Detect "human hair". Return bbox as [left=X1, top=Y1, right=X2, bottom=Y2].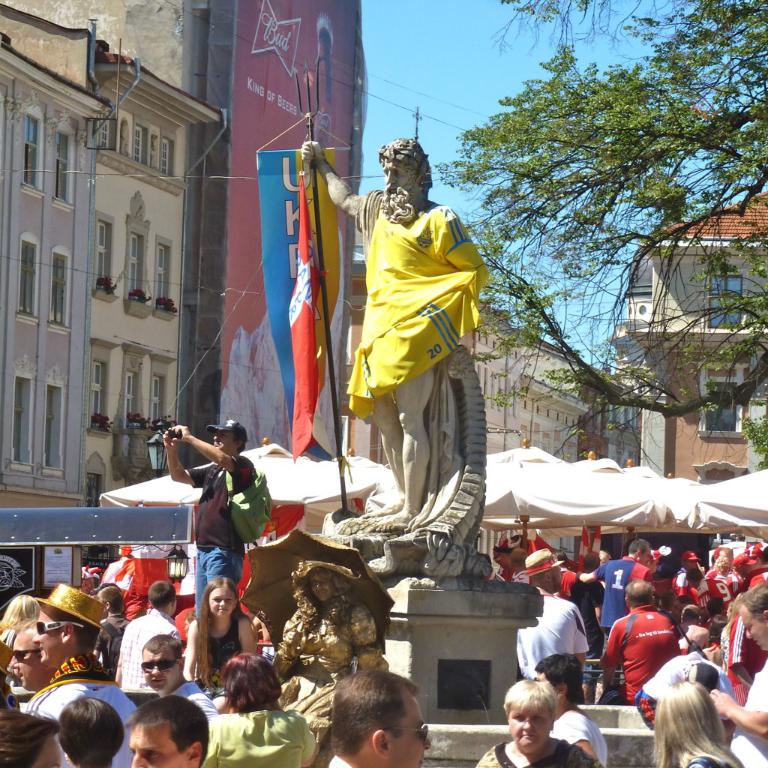
[left=504, top=674, right=558, bottom=721].
